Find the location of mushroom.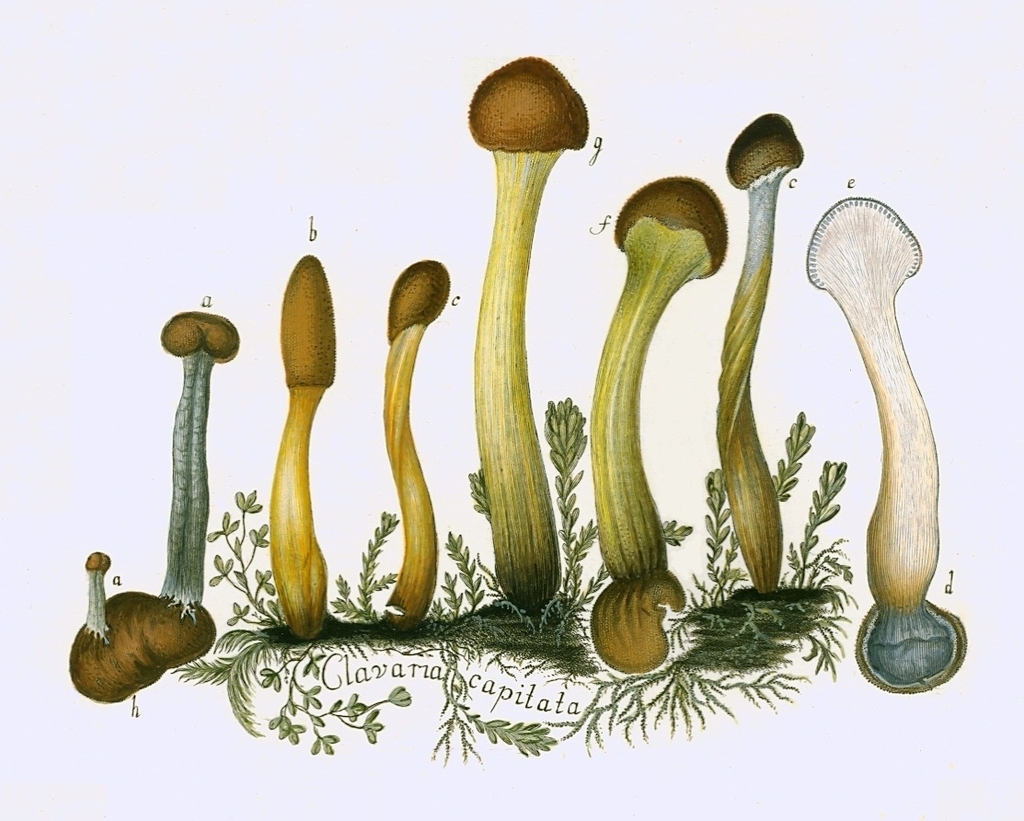
Location: rect(377, 257, 452, 621).
